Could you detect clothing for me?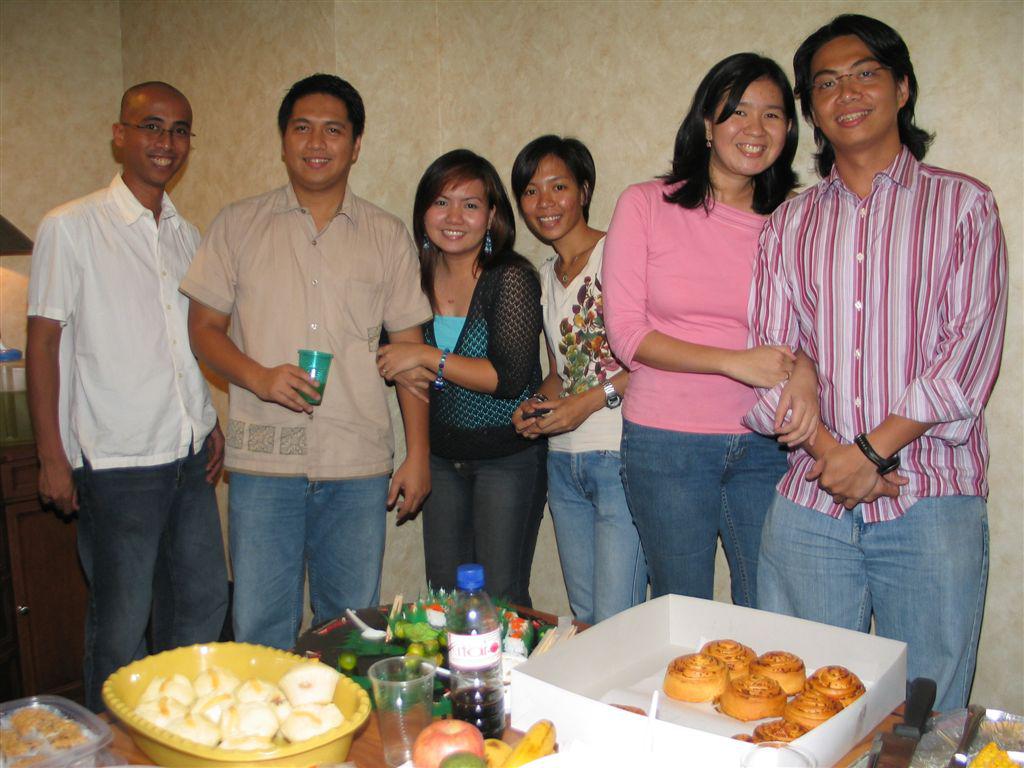
Detection result: [x1=744, y1=142, x2=1009, y2=715].
